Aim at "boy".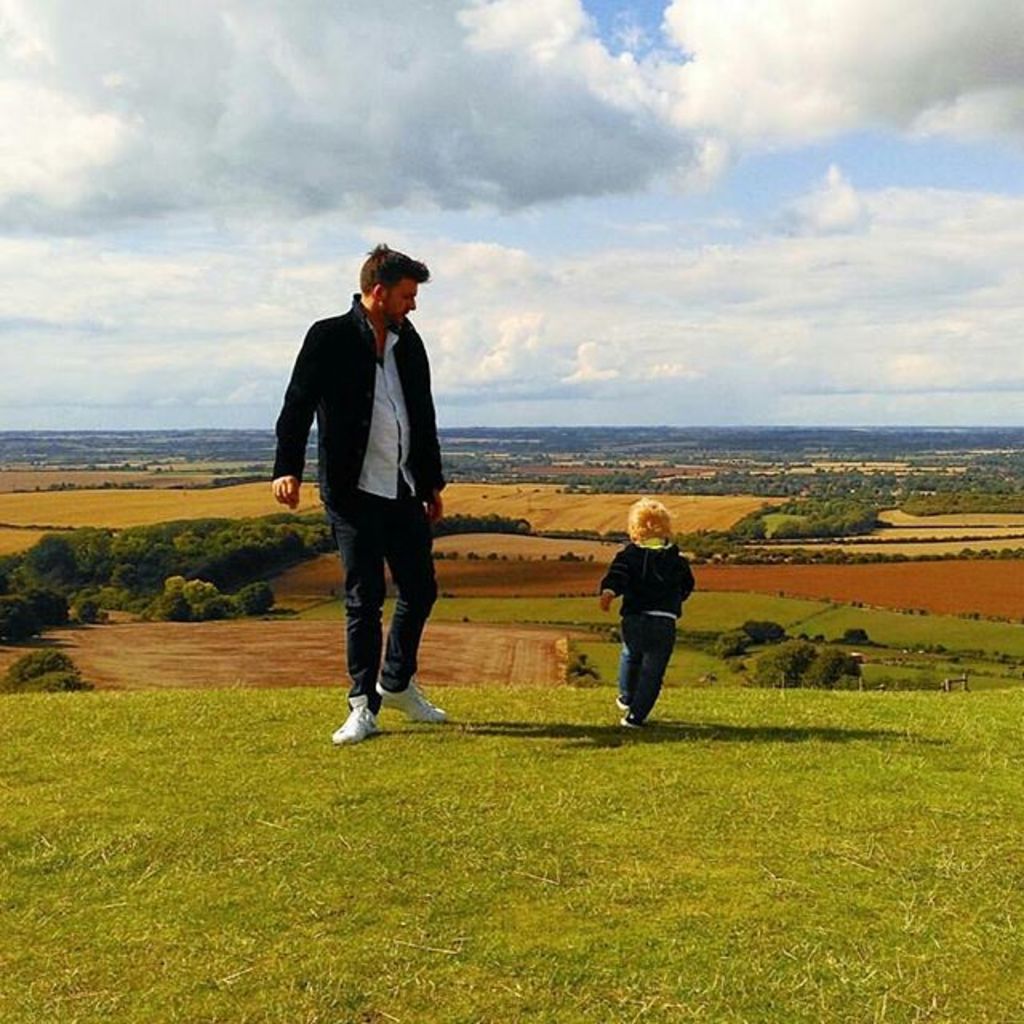
Aimed at select_region(598, 494, 694, 725).
